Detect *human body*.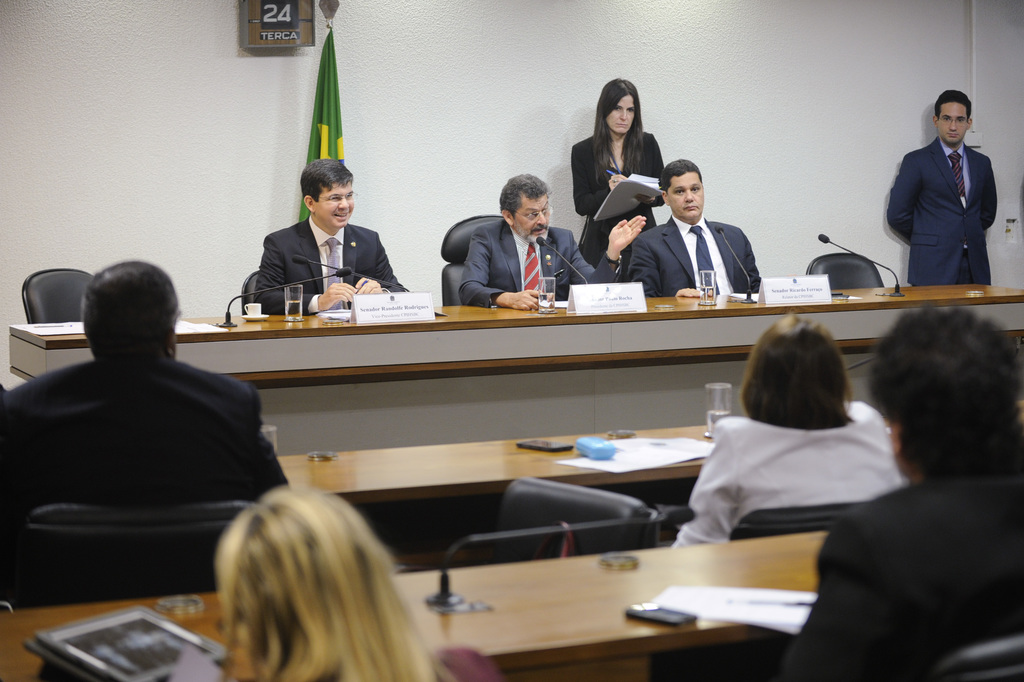
Detected at [left=620, top=154, right=768, bottom=312].
